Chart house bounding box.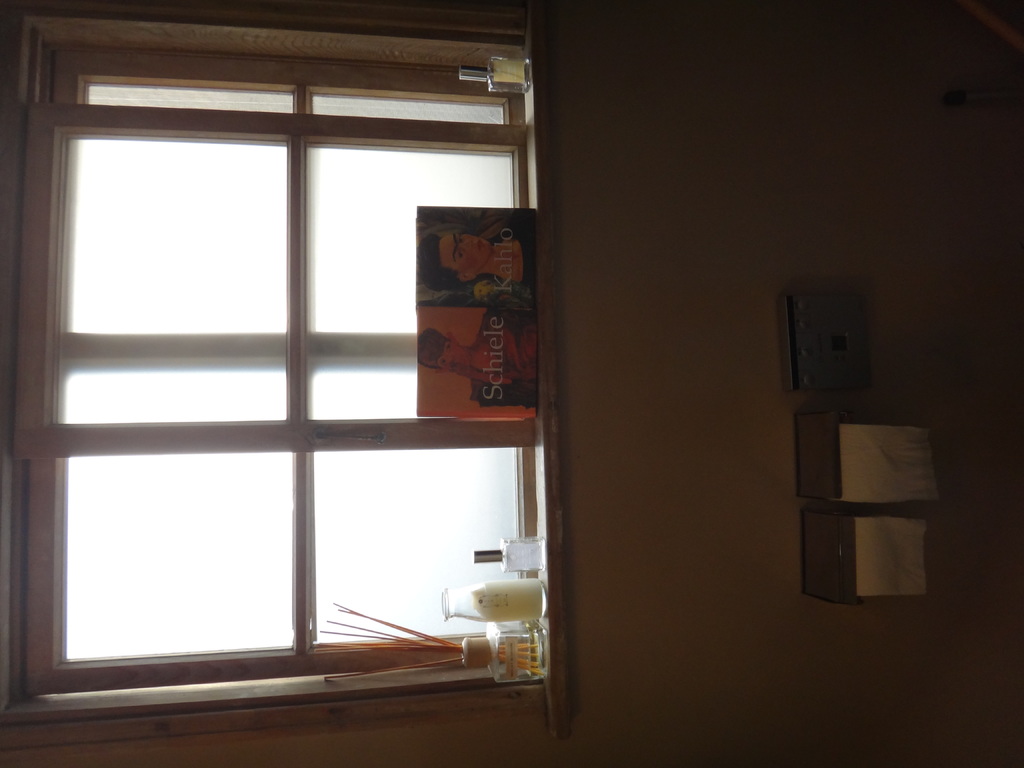
Charted: [x1=0, y1=0, x2=1023, y2=767].
